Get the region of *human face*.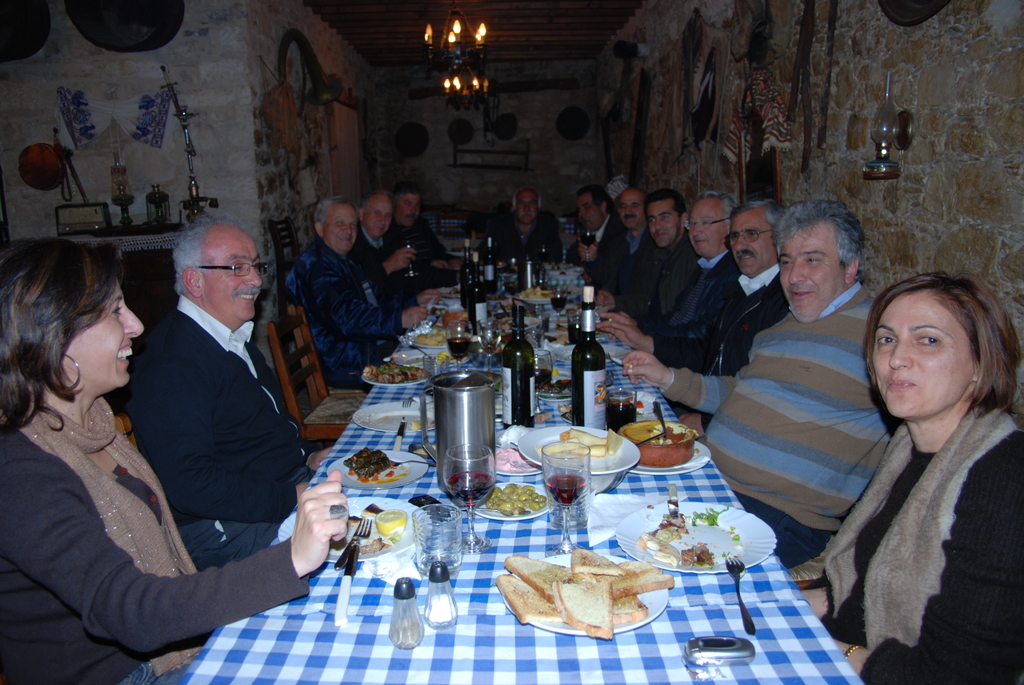
box=[327, 201, 361, 255].
